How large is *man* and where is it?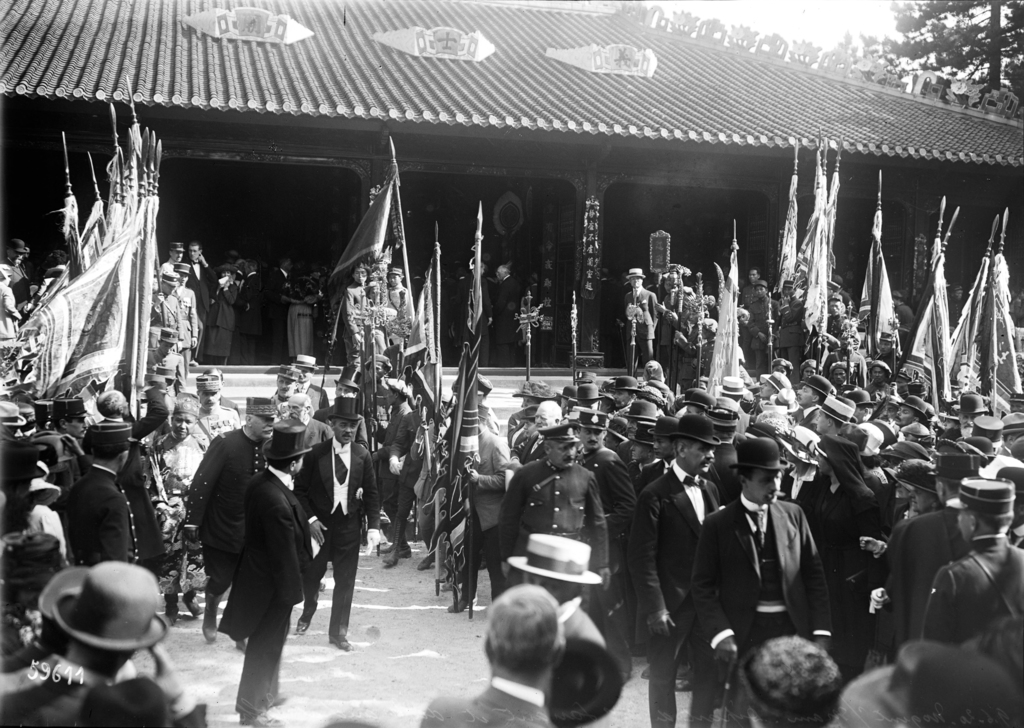
Bounding box: (449, 404, 517, 608).
